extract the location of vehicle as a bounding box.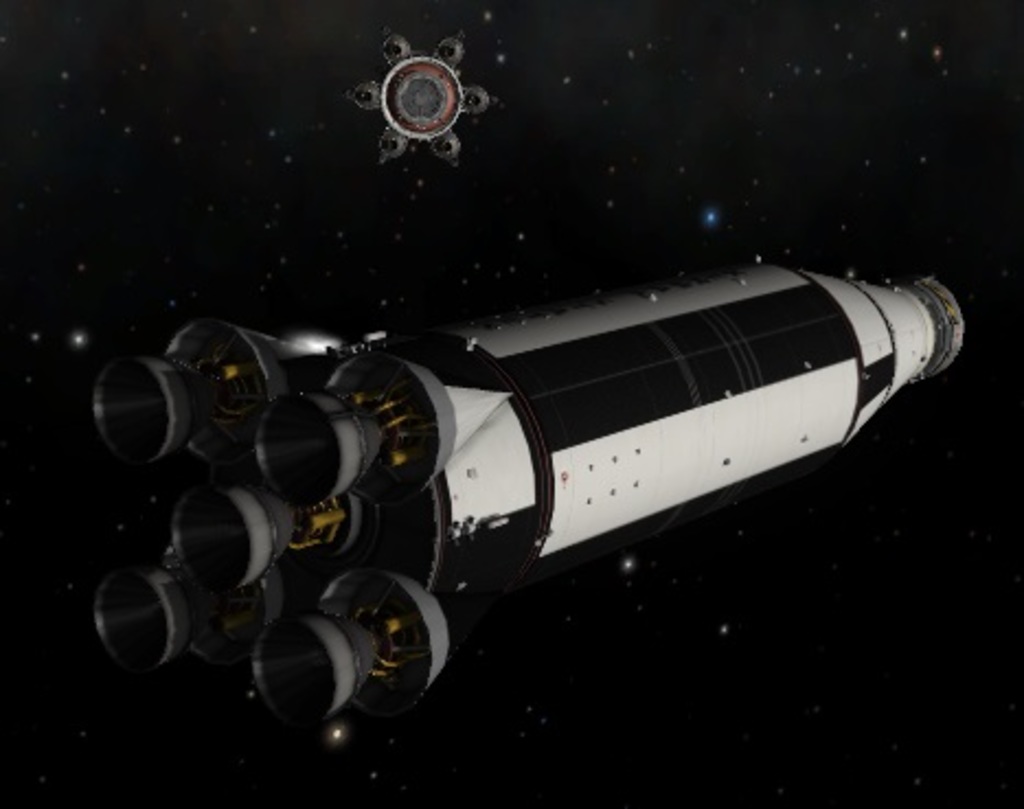
box=[96, 257, 963, 723].
